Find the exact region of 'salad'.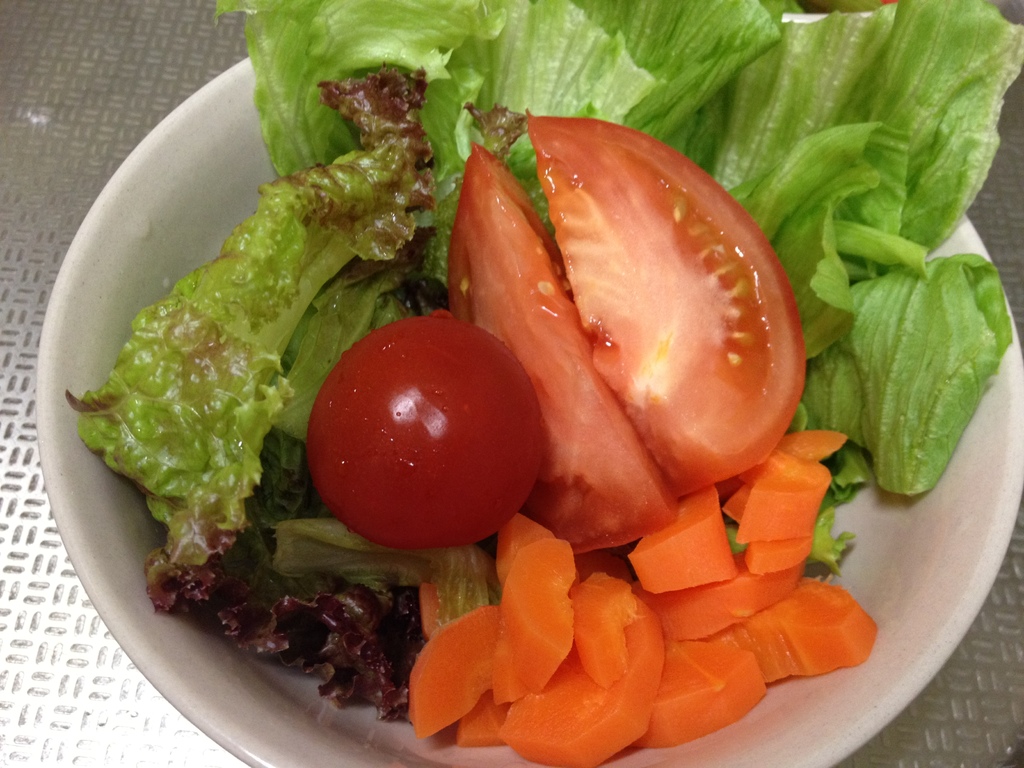
Exact region: (x1=62, y1=0, x2=1016, y2=767).
